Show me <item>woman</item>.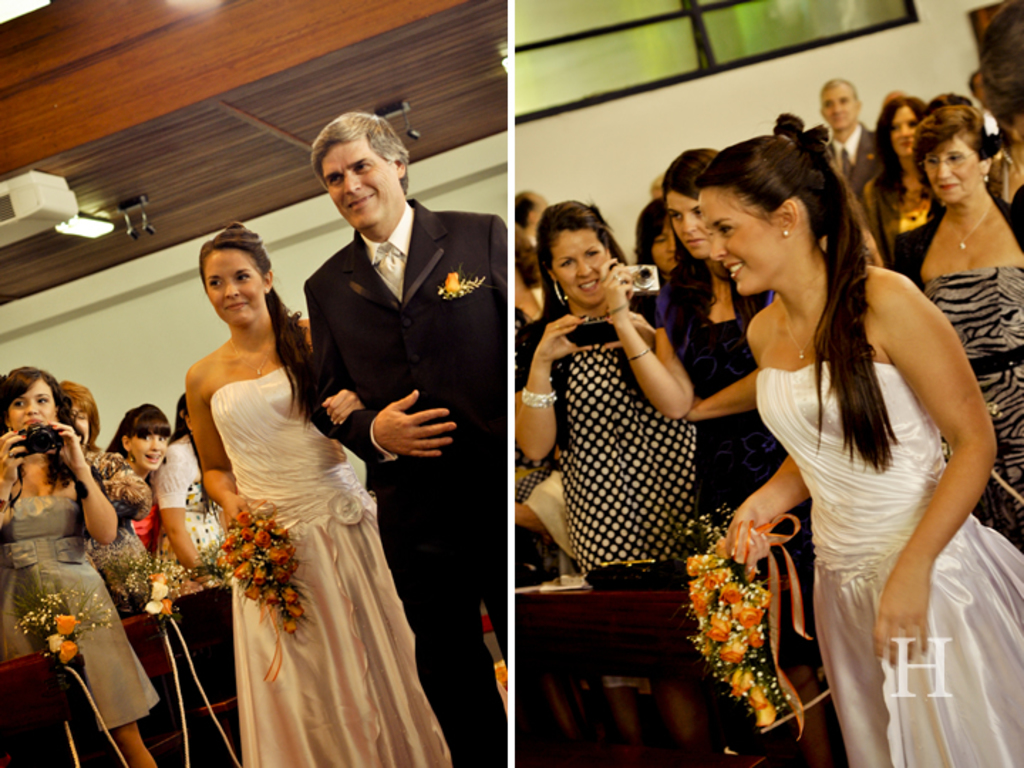
<item>woman</item> is here: 181:208:445:757.
